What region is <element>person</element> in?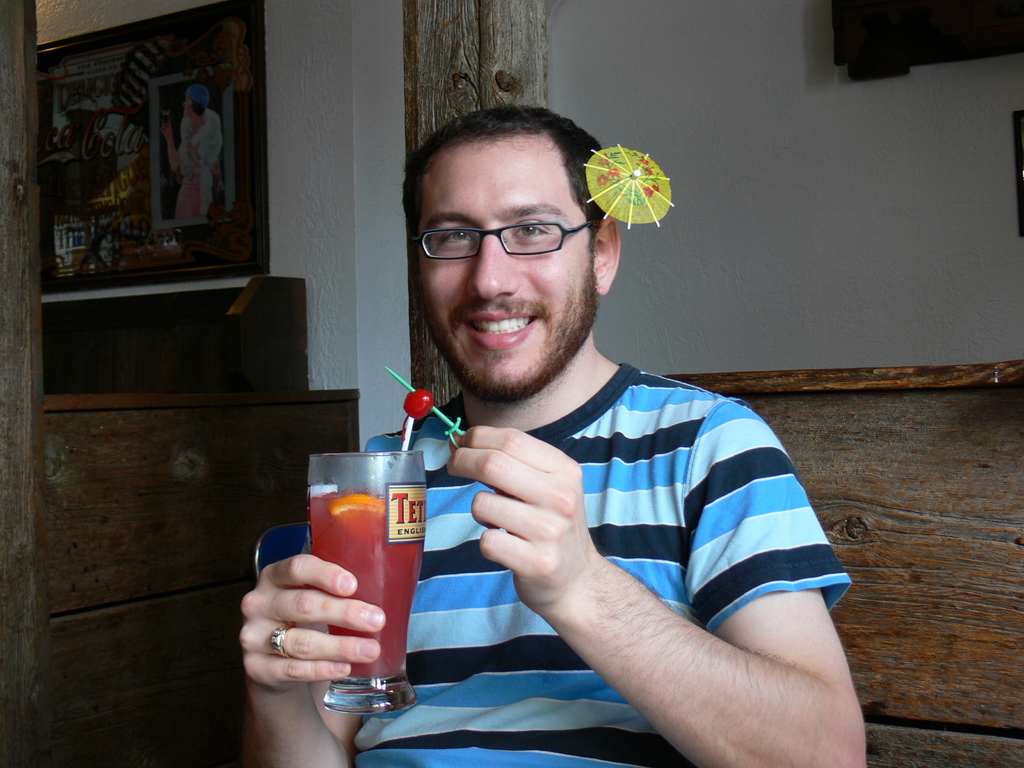
left=163, top=83, right=223, bottom=227.
